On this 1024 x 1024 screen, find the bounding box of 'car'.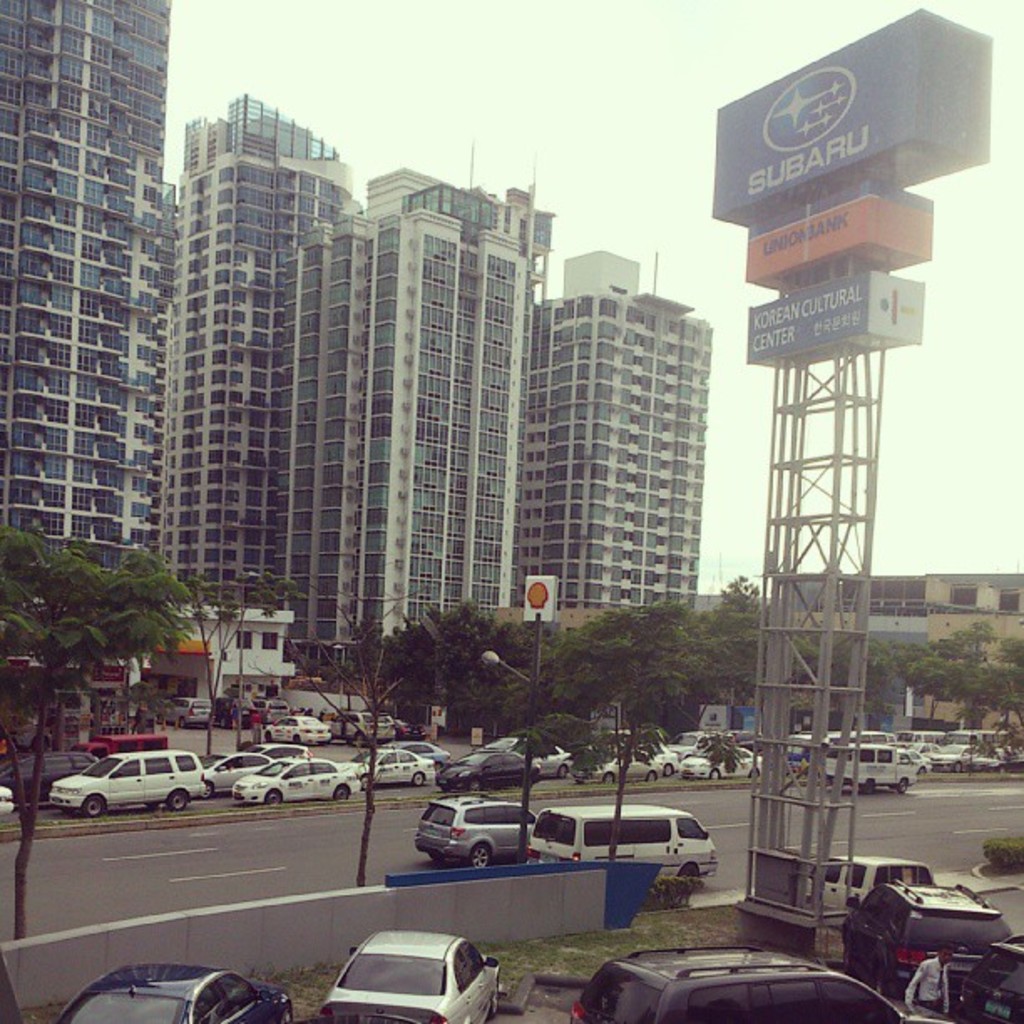
Bounding box: 955:932:1022:1022.
